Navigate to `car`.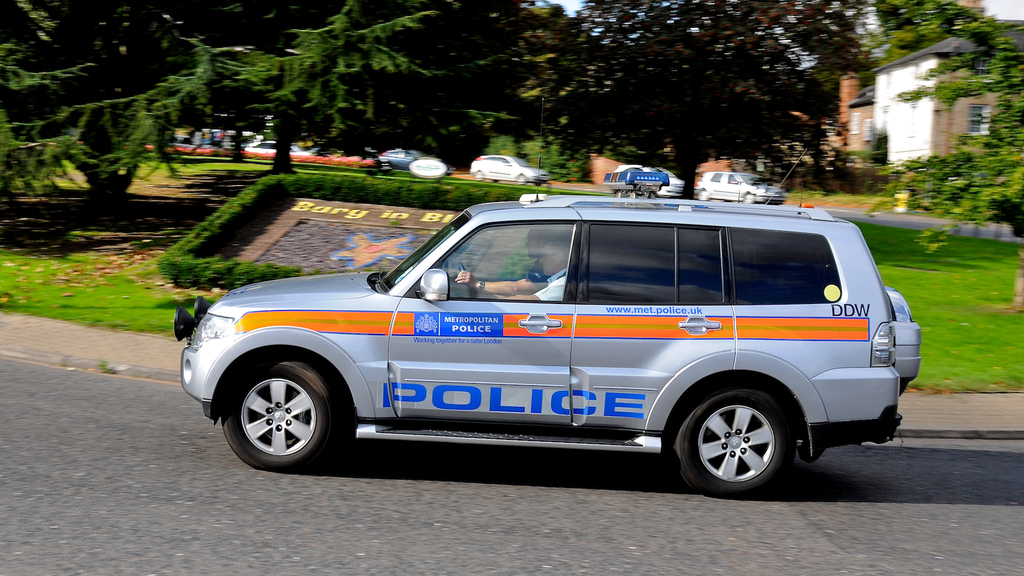
Navigation target: 695/172/785/203.
